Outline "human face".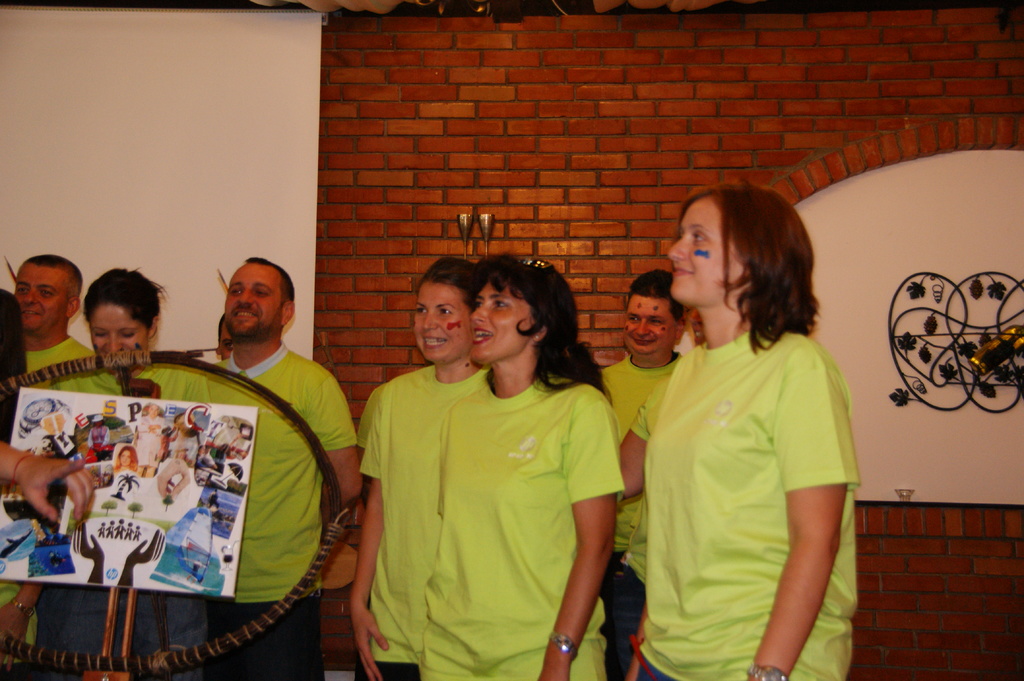
Outline: <region>467, 287, 542, 365</region>.
